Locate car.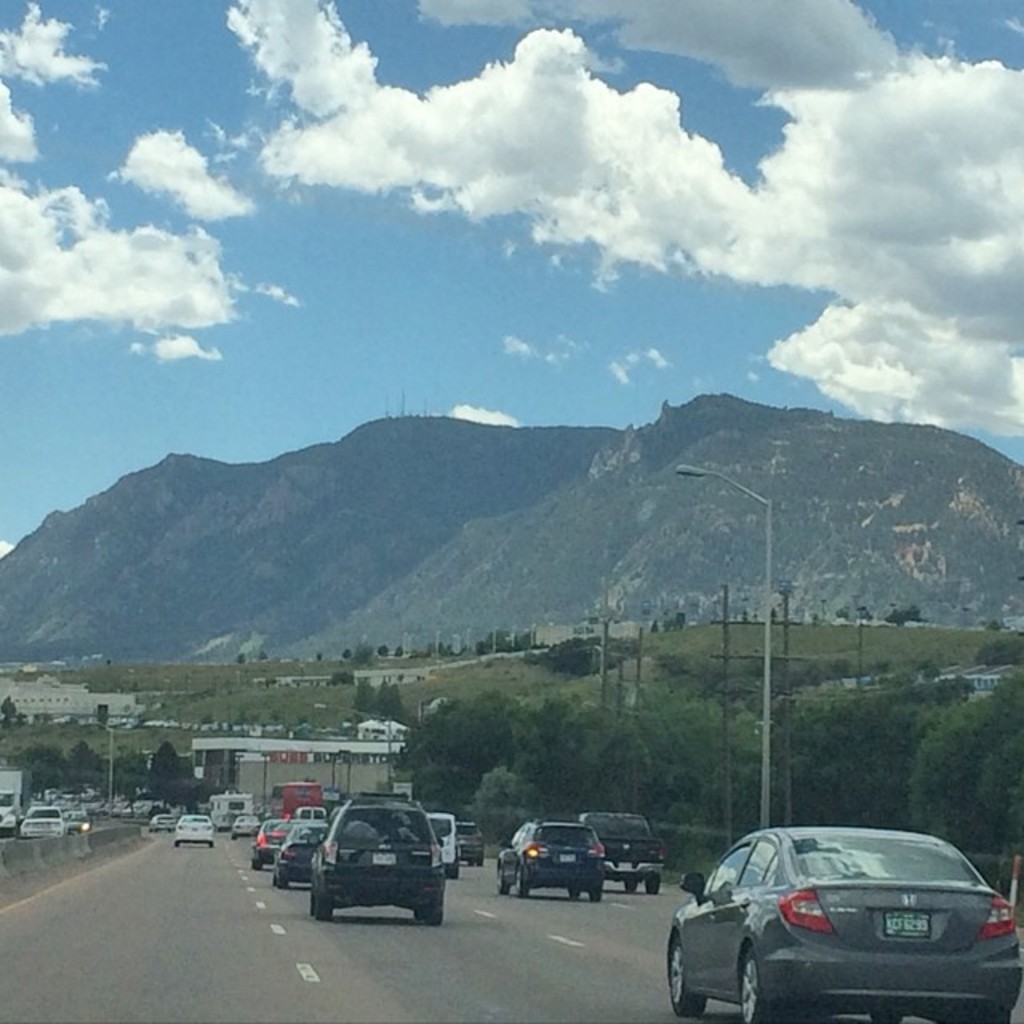
Bounding box: left=147, top=810, right=179, bottom=835.
